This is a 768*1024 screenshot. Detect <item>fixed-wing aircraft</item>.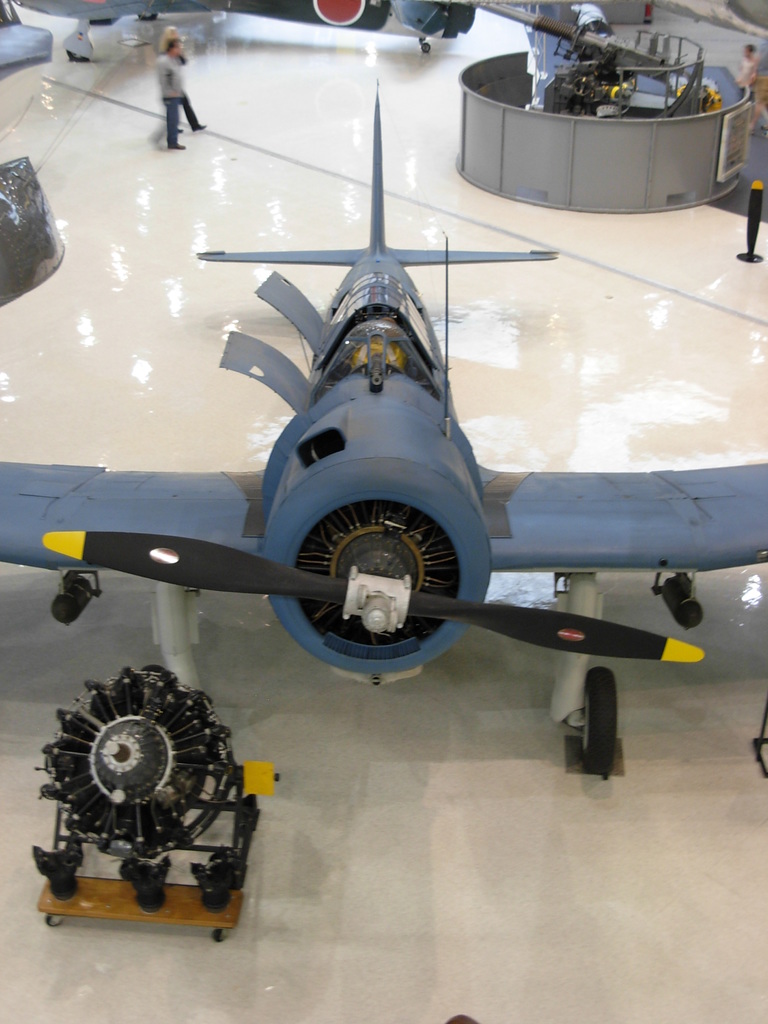
(x1=0, y1=0, x2=495, y2=63).
